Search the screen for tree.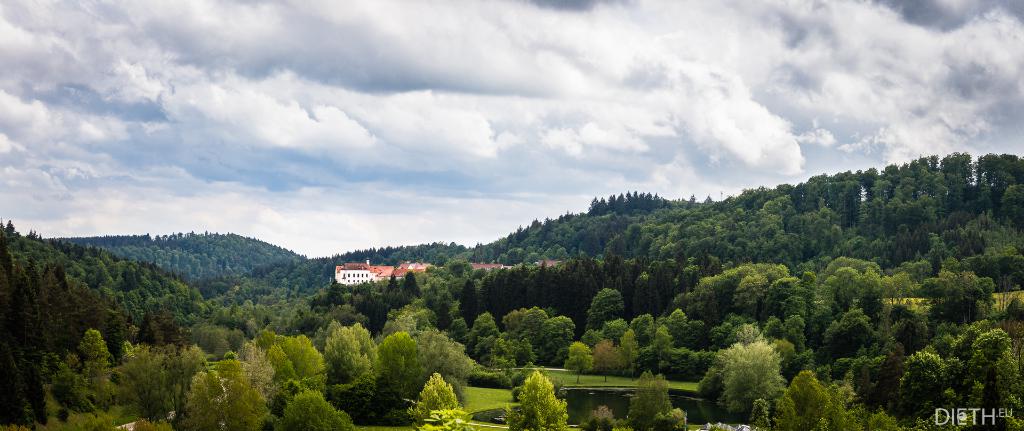
Found at <region>385, 319, 467, 413</region>.
